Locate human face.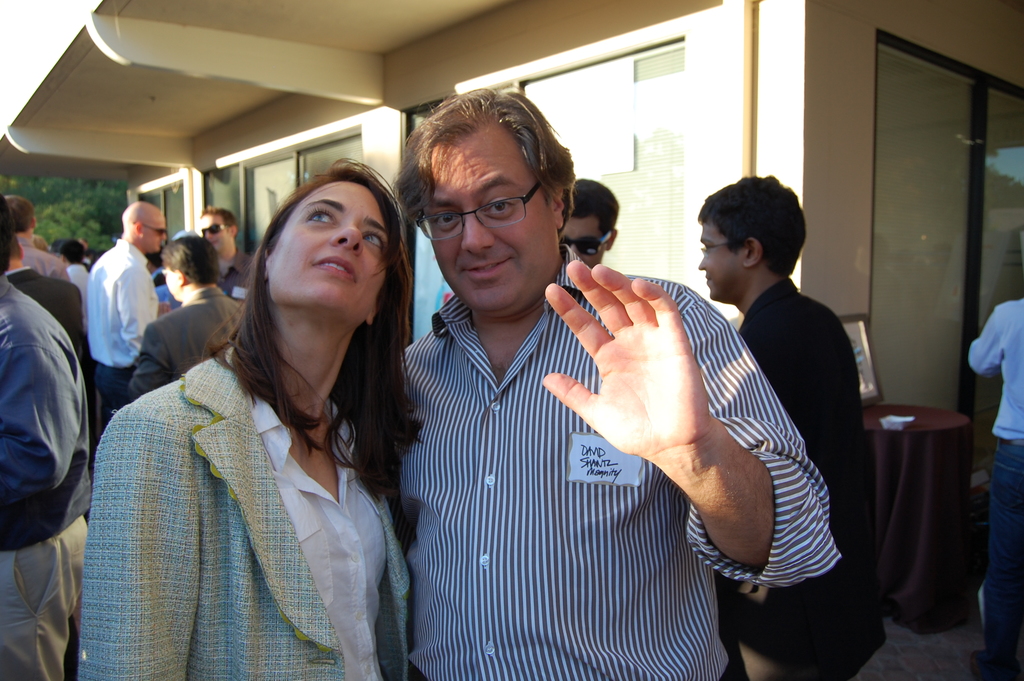
Bounding box: [x1=697, y1=222, x2=746, y2=299].
